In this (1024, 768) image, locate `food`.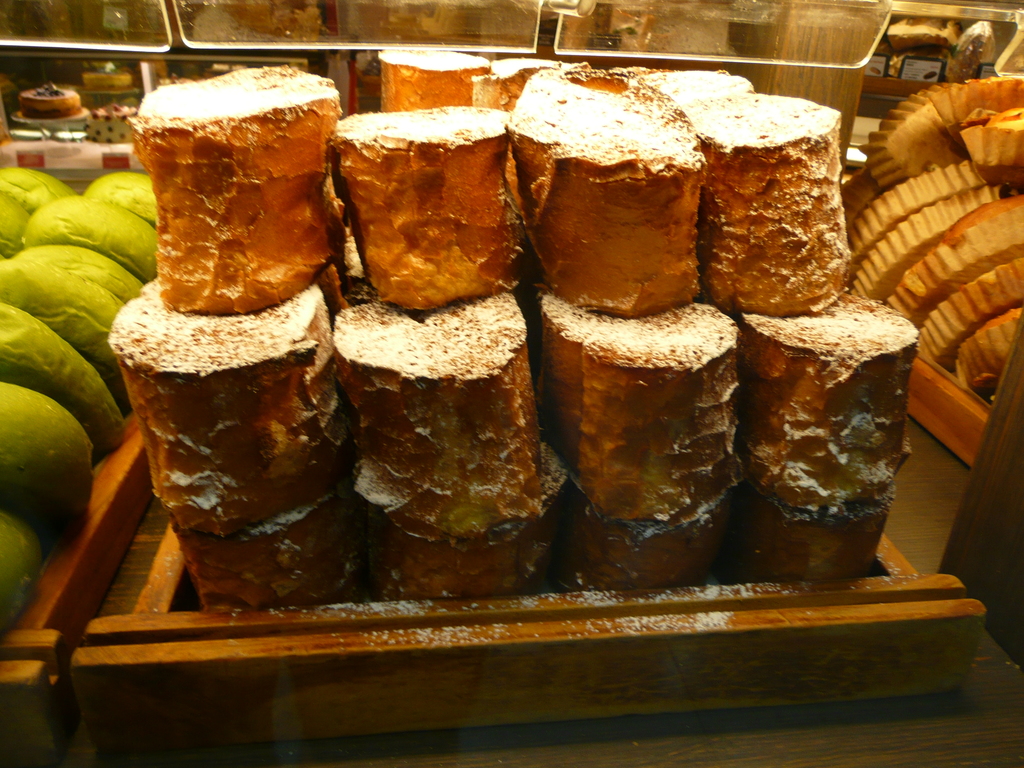
Bounding box: bbox(85, 100, 143, 142).
